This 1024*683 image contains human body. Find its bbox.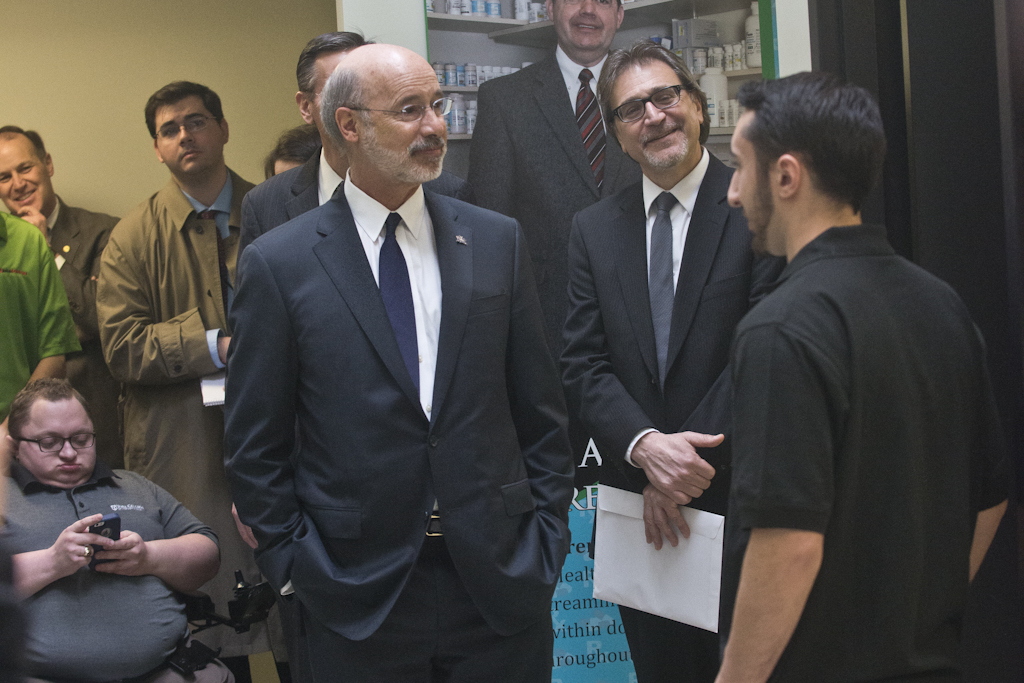
{"left": 97, "top": 167, "right": 294, "bottom": 682}.
